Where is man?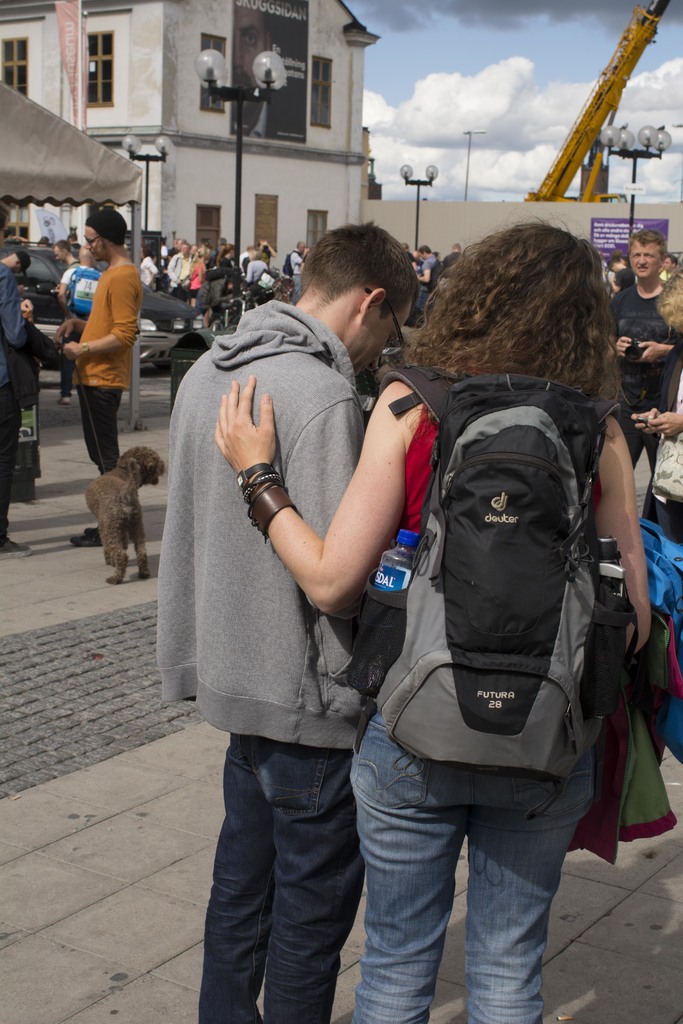
box=[290, 238, 304, 305].
